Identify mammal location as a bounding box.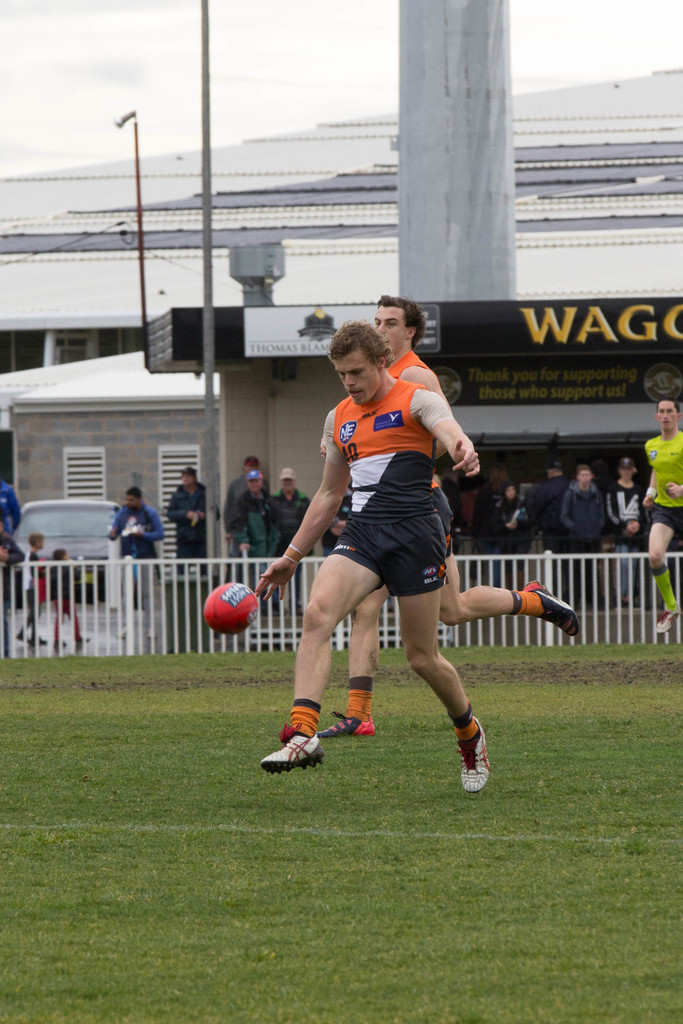
BBox(268, 465, 317, 608).
